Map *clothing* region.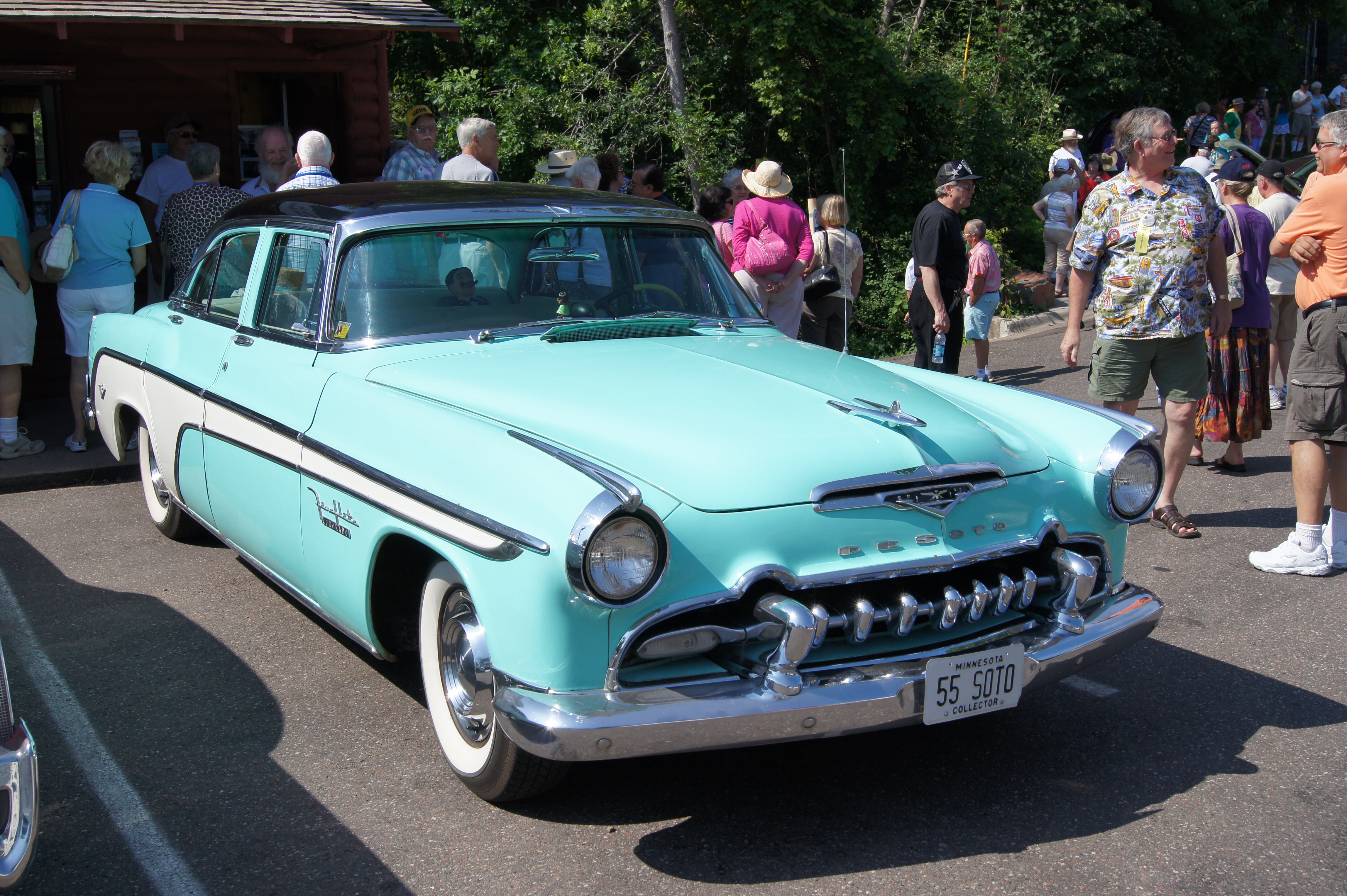
Mapped to select_region(46, 53, 74, 86).
